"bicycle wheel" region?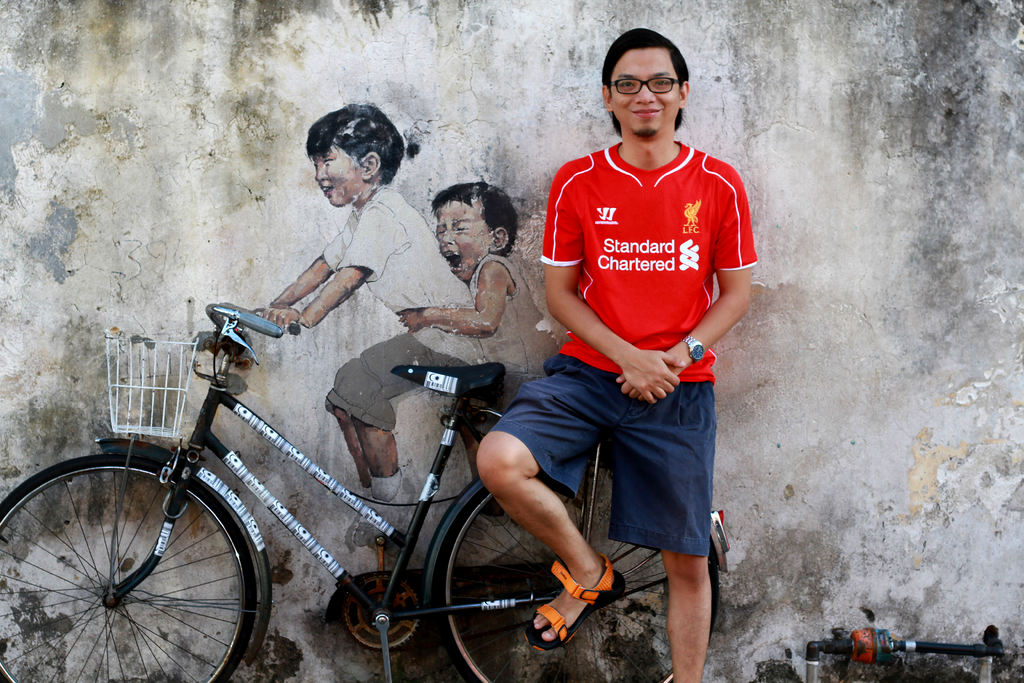
(435, 457, 721, 682)
